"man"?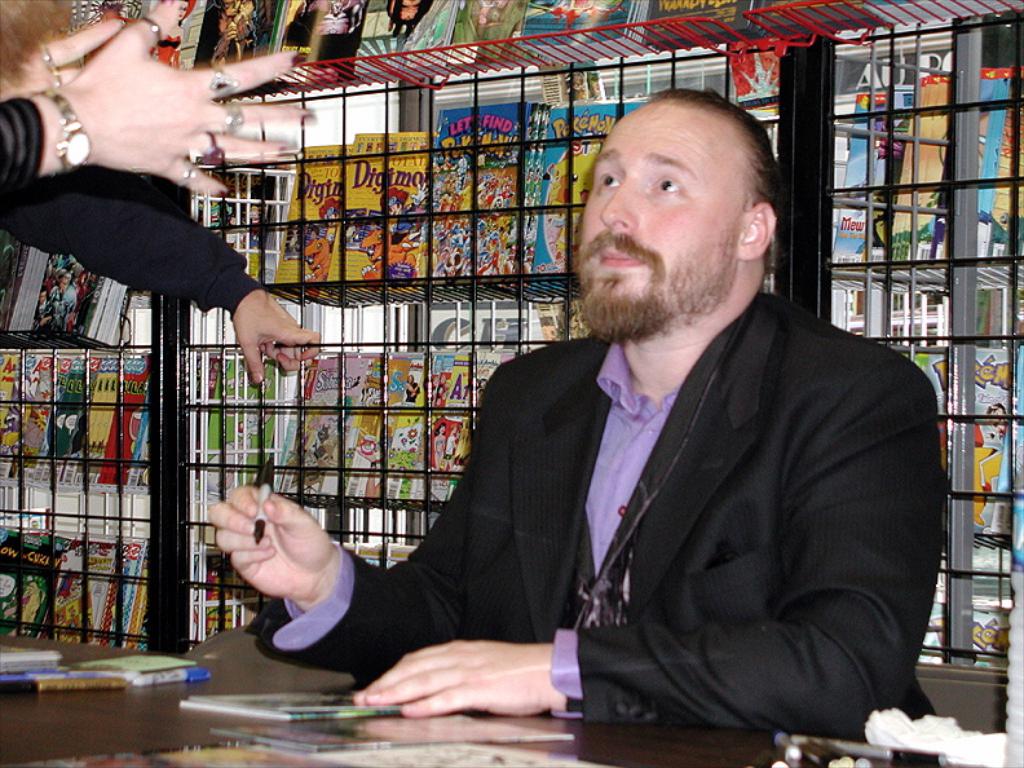
bbox(182, 79, 971, 762)
